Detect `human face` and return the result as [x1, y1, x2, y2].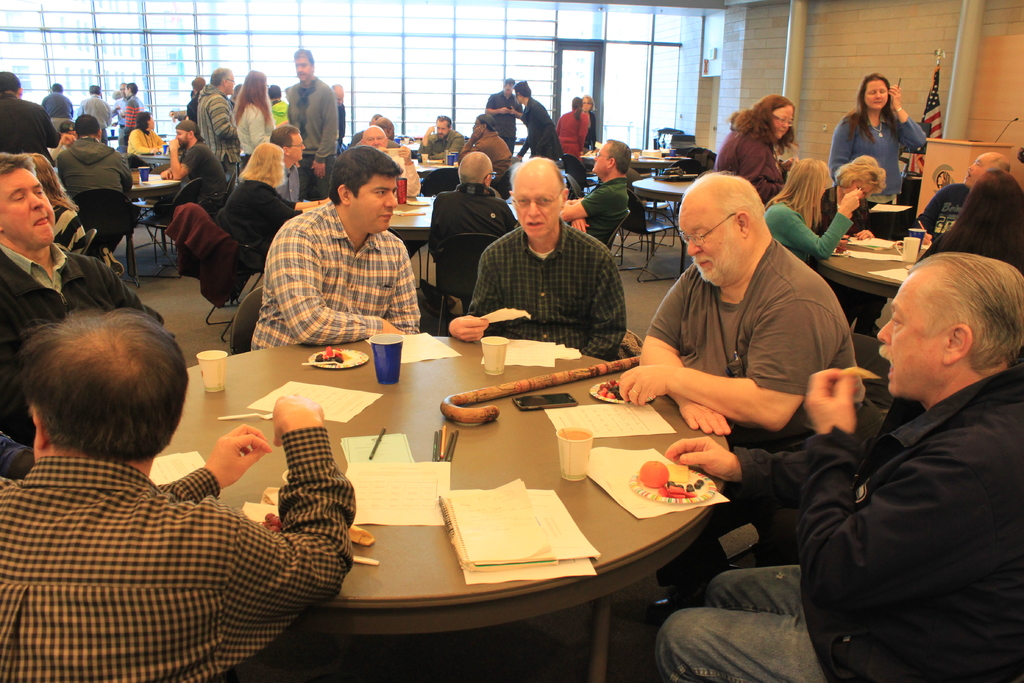
[151, 115, 156, 128].
